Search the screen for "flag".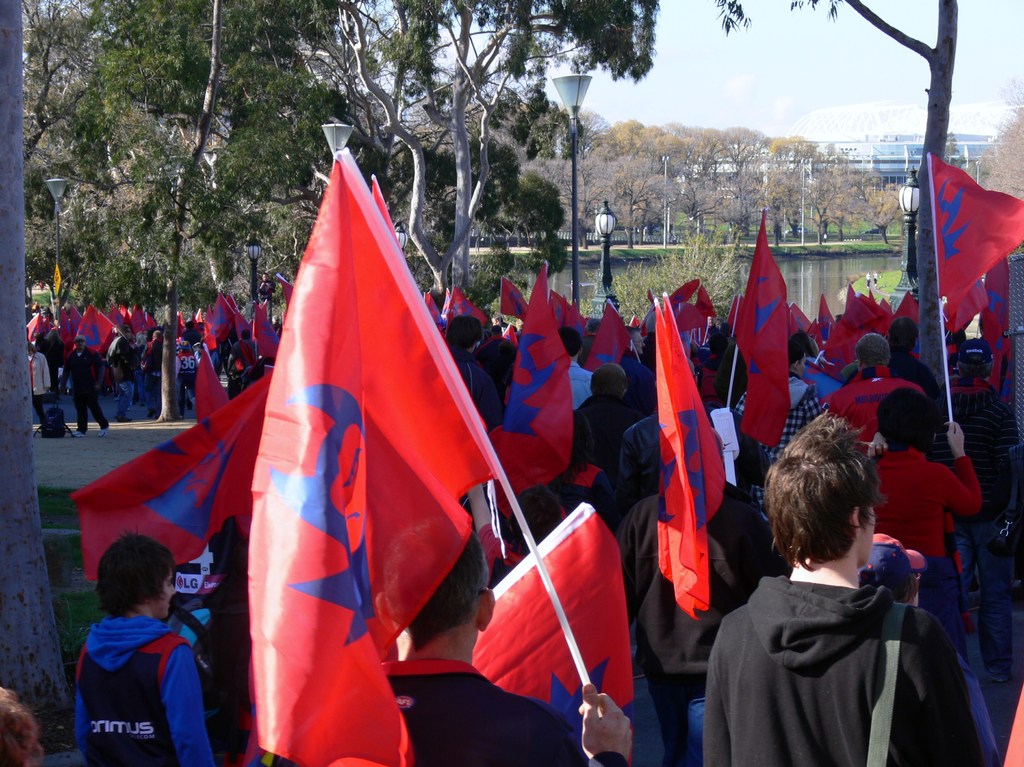
Found at 783:304:808:334.
